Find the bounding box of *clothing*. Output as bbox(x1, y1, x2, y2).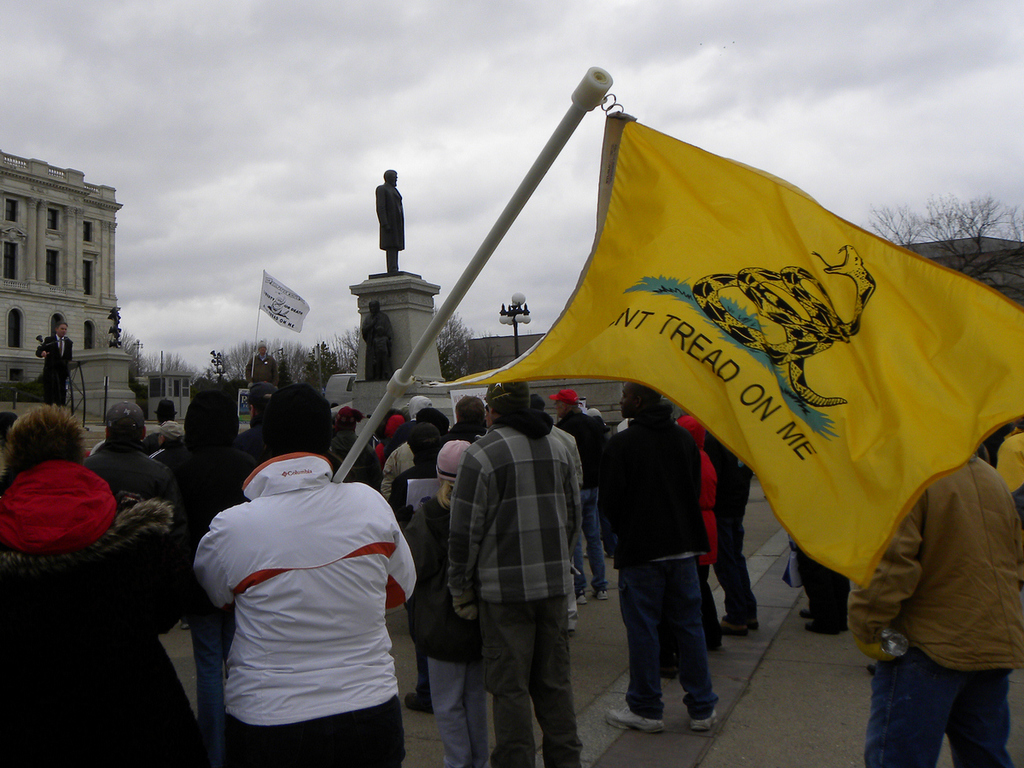
bbox(371, 175, 412, 247).
